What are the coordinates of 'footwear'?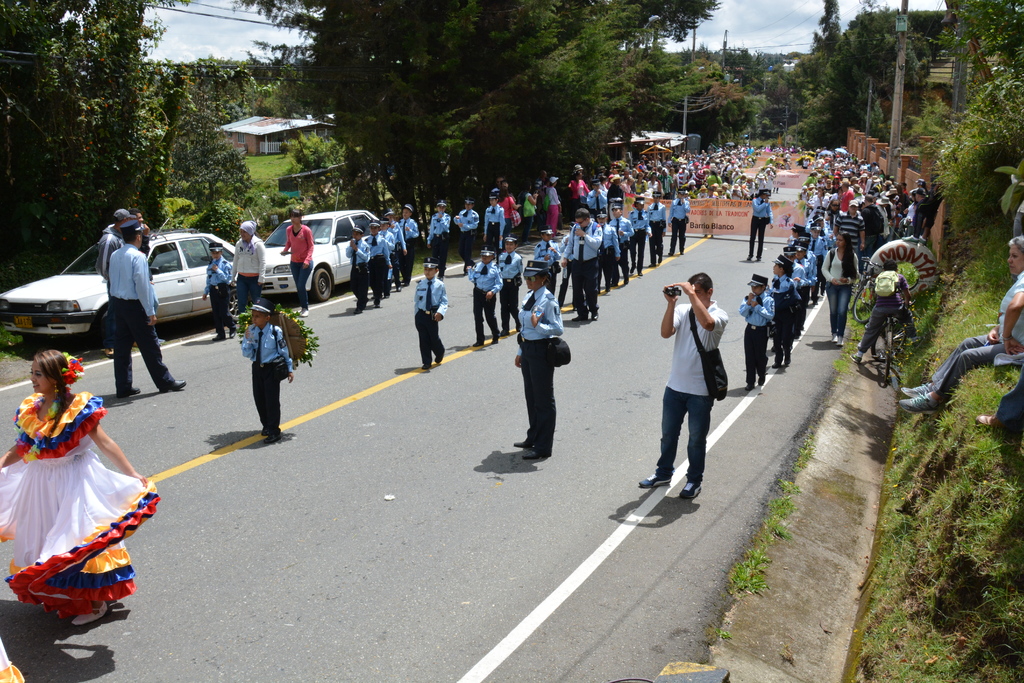
[left=639, top=472, right=671, bottom=488].
